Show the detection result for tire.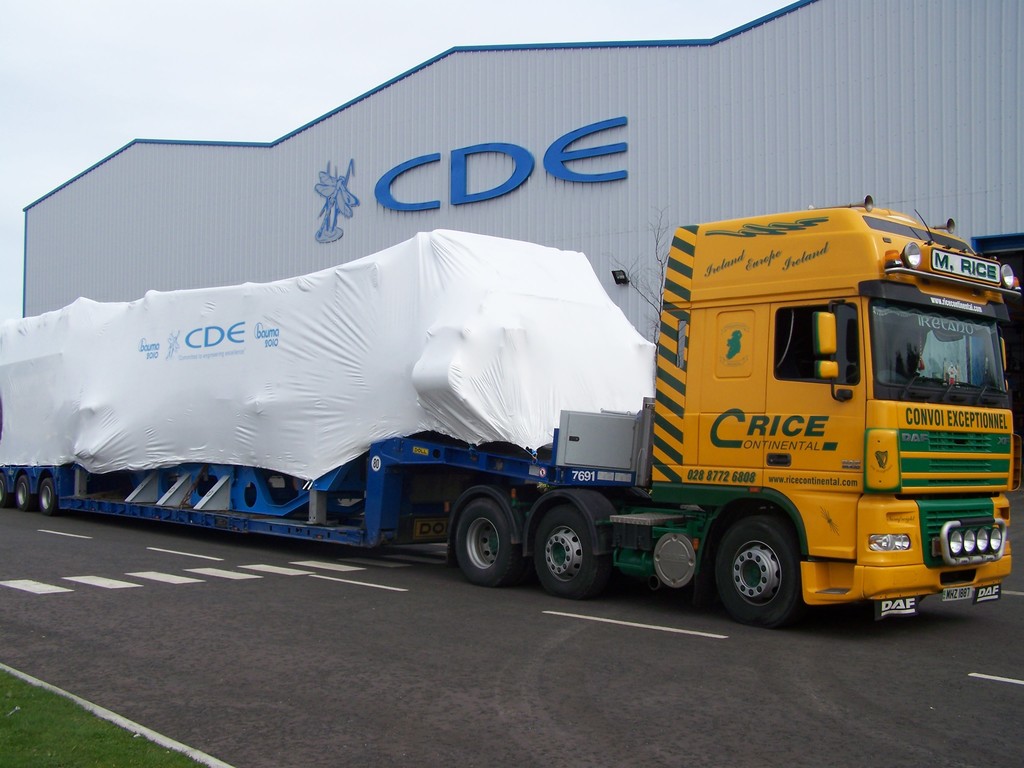
locate(534, 502, 607, 600).
